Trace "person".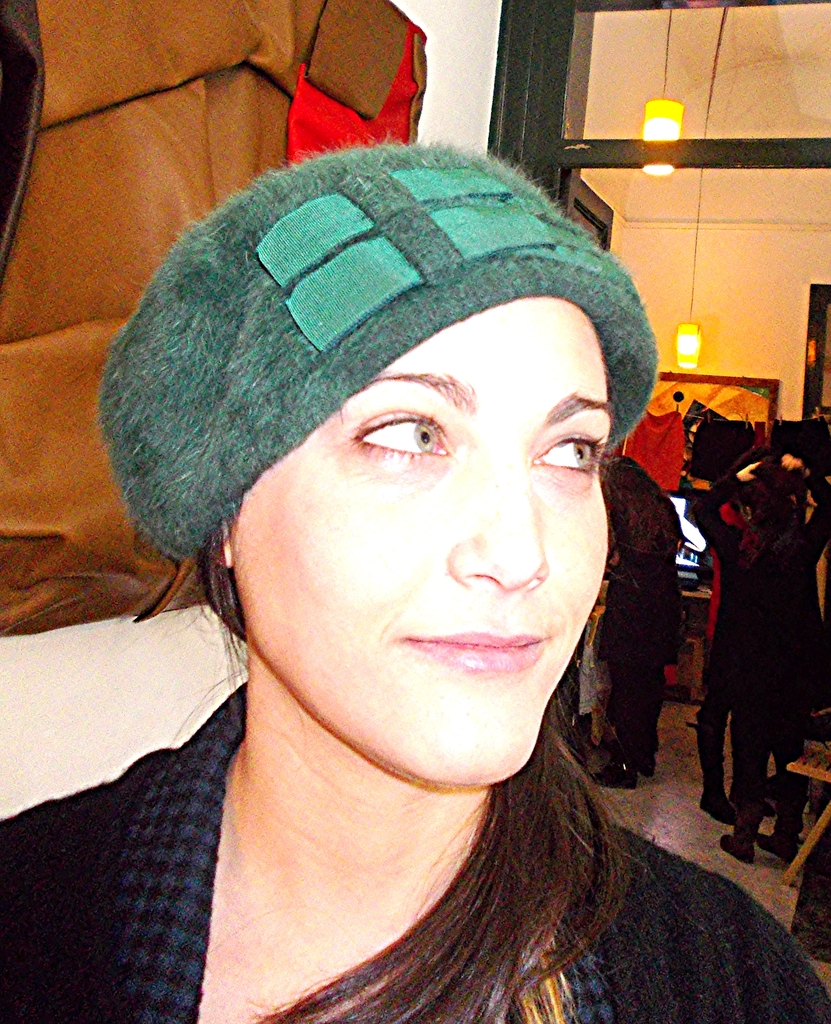
Traced to [590, 452, 681, 787].
